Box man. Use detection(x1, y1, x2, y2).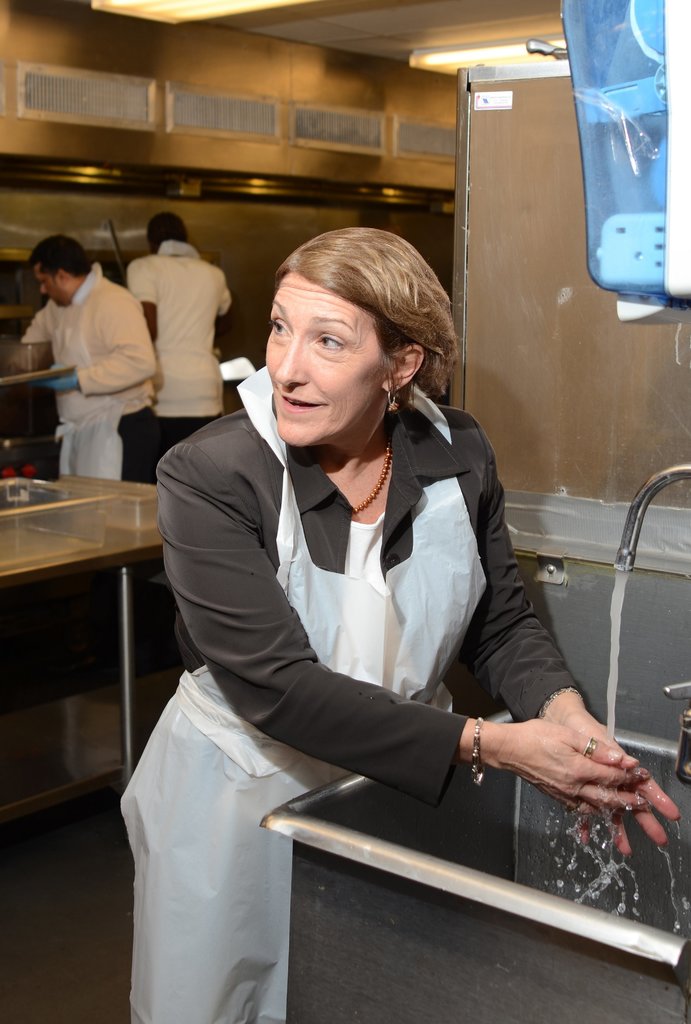
detection(123, 211, 235, 470).
